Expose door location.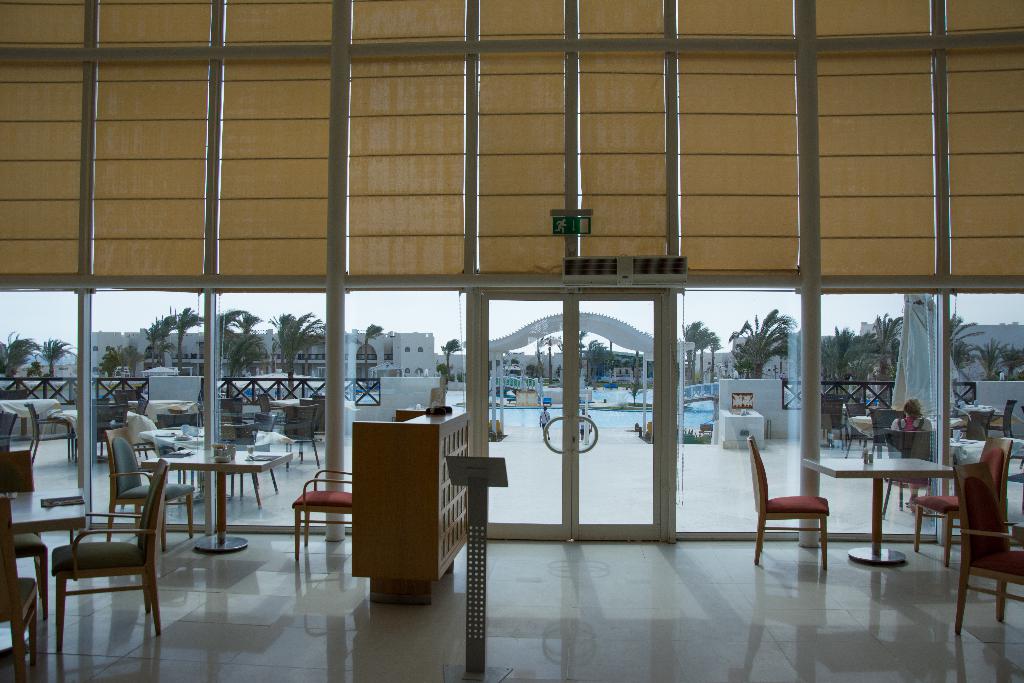
Exposed at region(468, 248, 726, 557).
